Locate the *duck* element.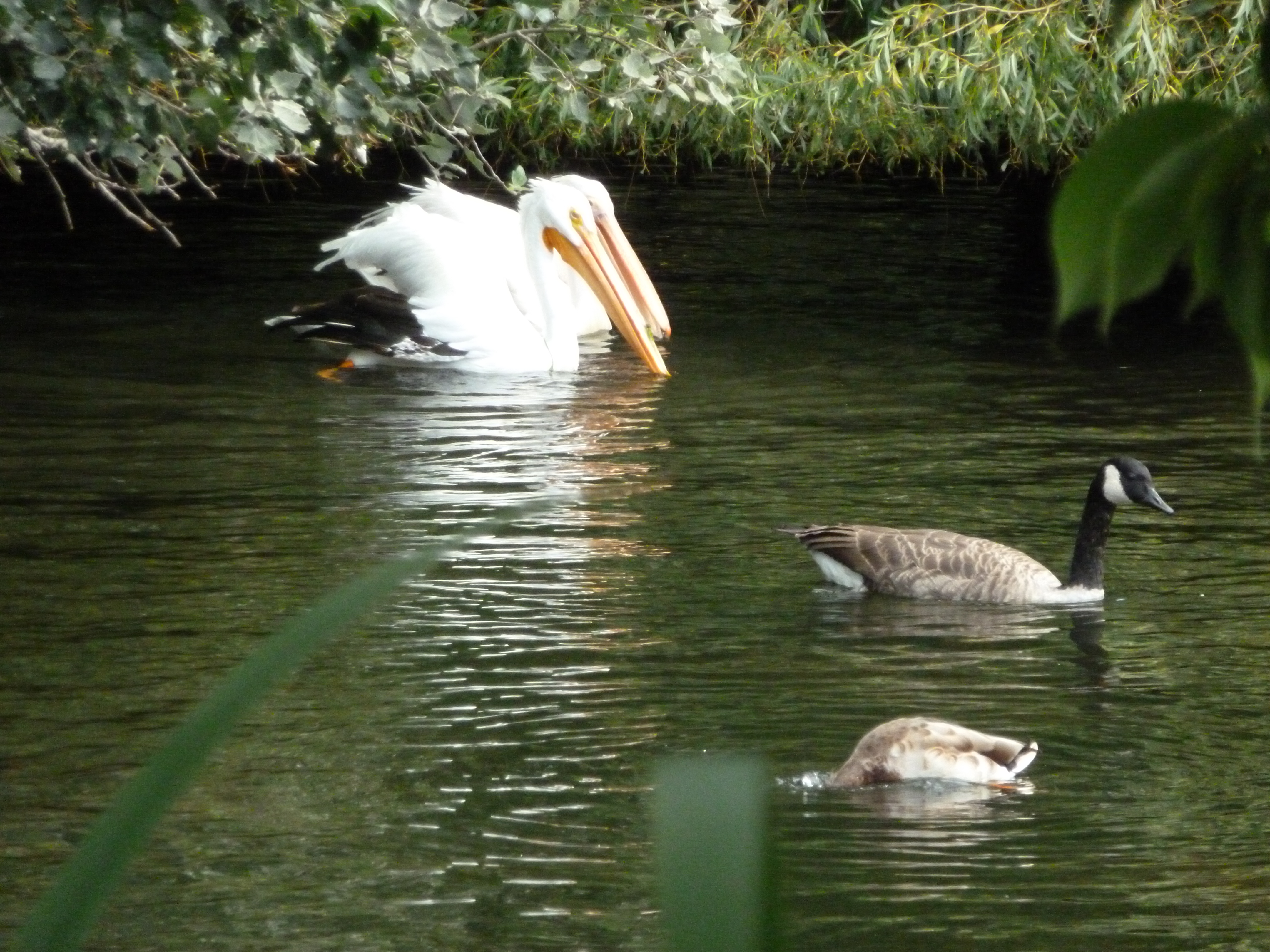
Element bbox: (x1=230, y1=134, x2=351, y2=185).
